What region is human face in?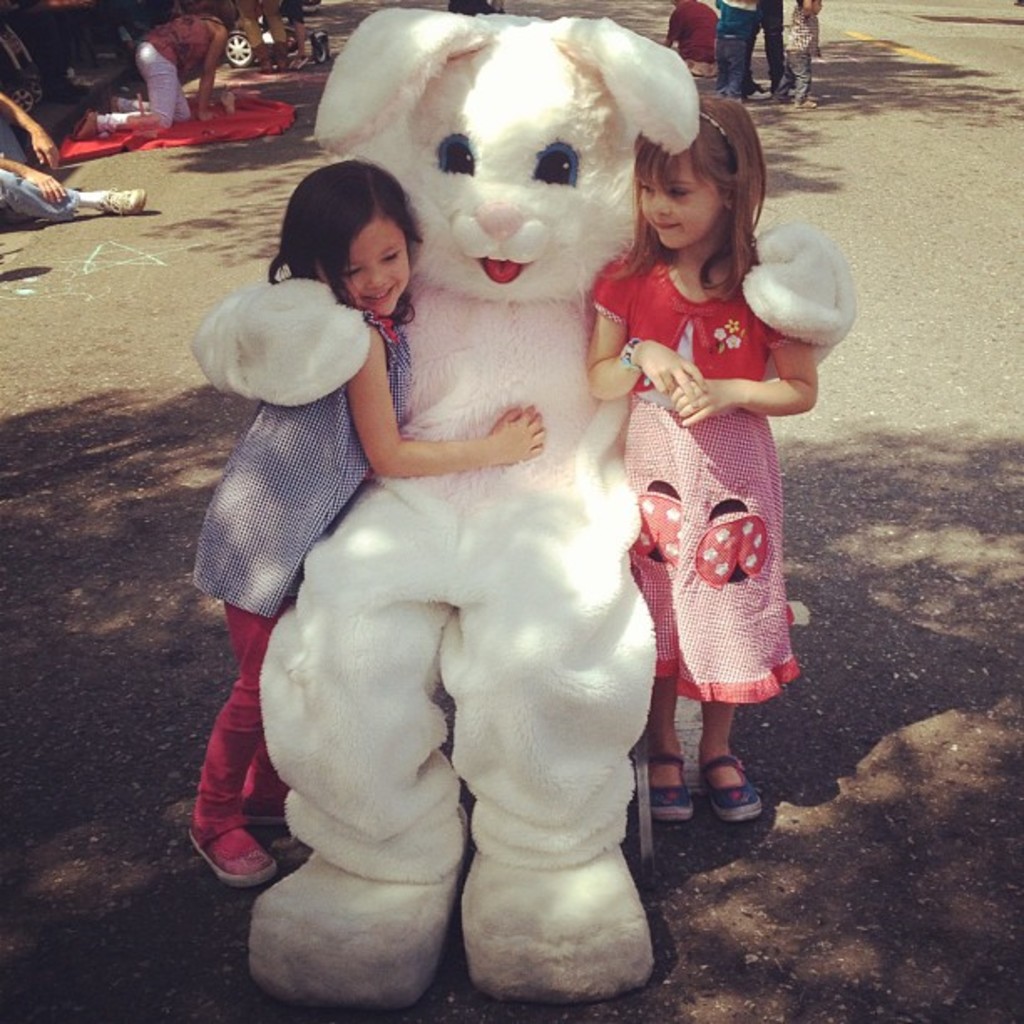
region(639, 154, 733, 253).
